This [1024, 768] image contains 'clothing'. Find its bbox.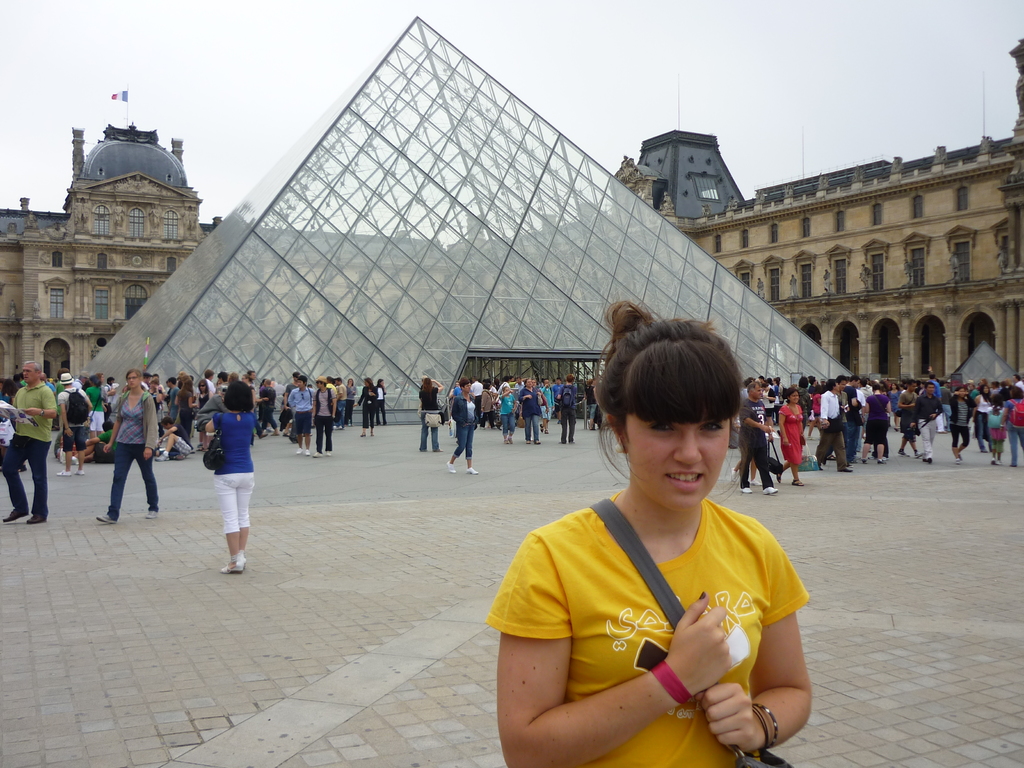
x1=514, y1=459, x2=797, y2=761.
